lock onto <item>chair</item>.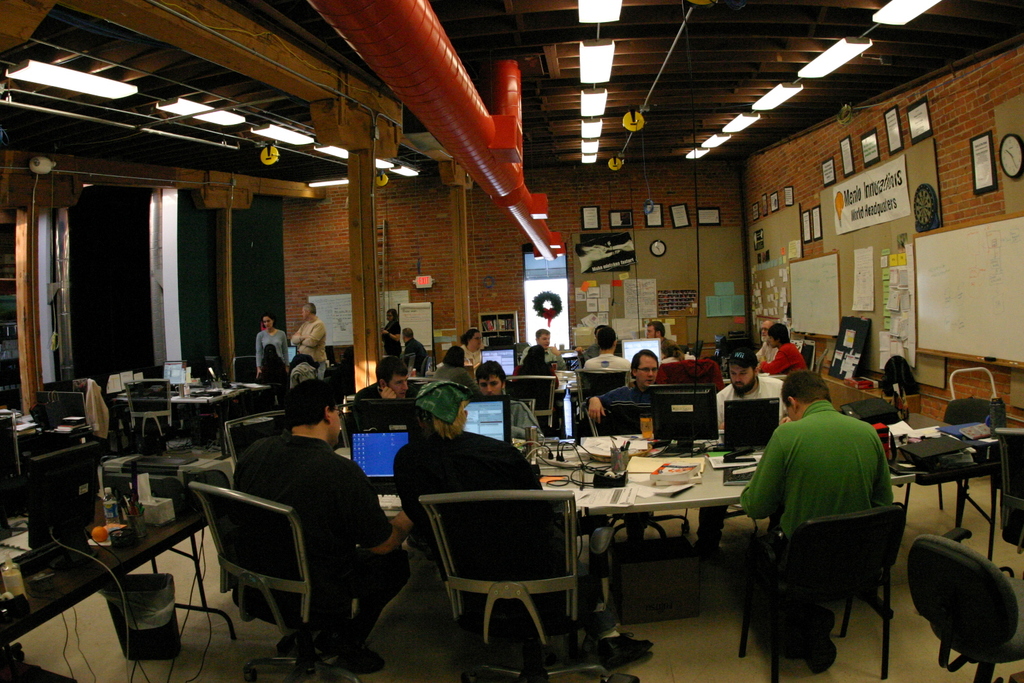
Locked: bbox=[125, 379, 174, 452].
